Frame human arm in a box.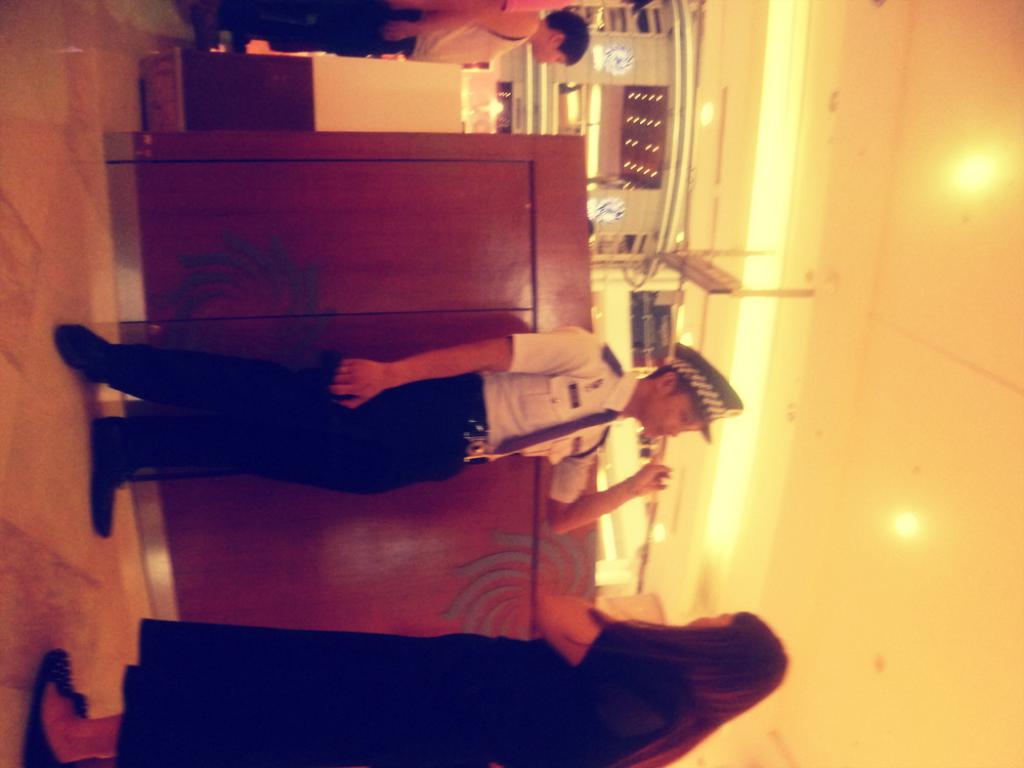
(x1=339, y1=331, x2=606, y2=411).
